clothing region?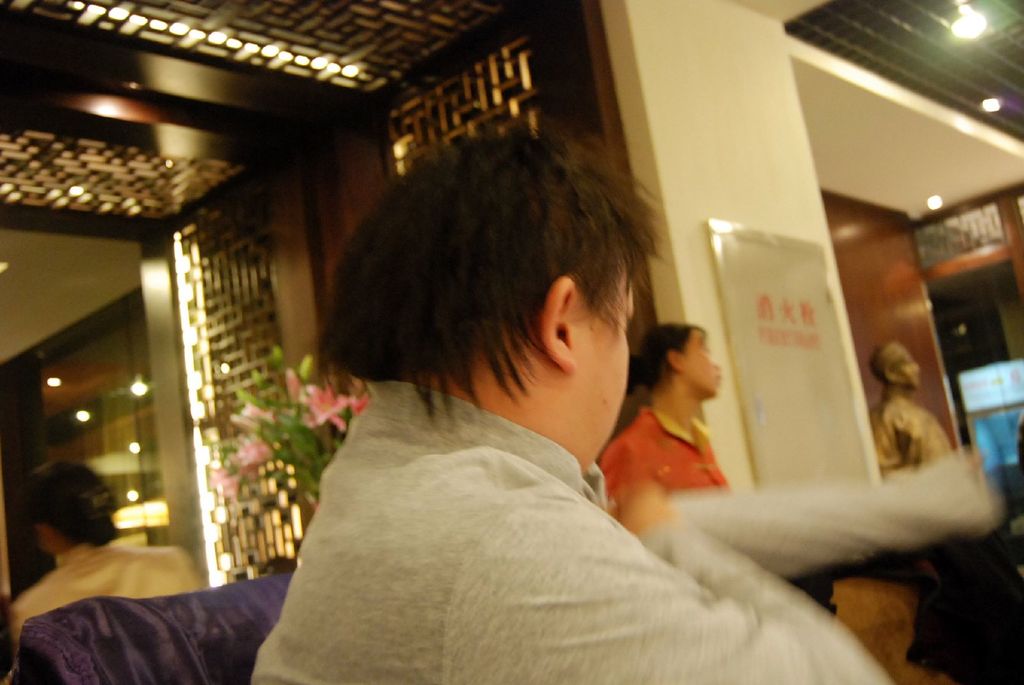
<bbox>600, 402, 729, 519</bbox>
